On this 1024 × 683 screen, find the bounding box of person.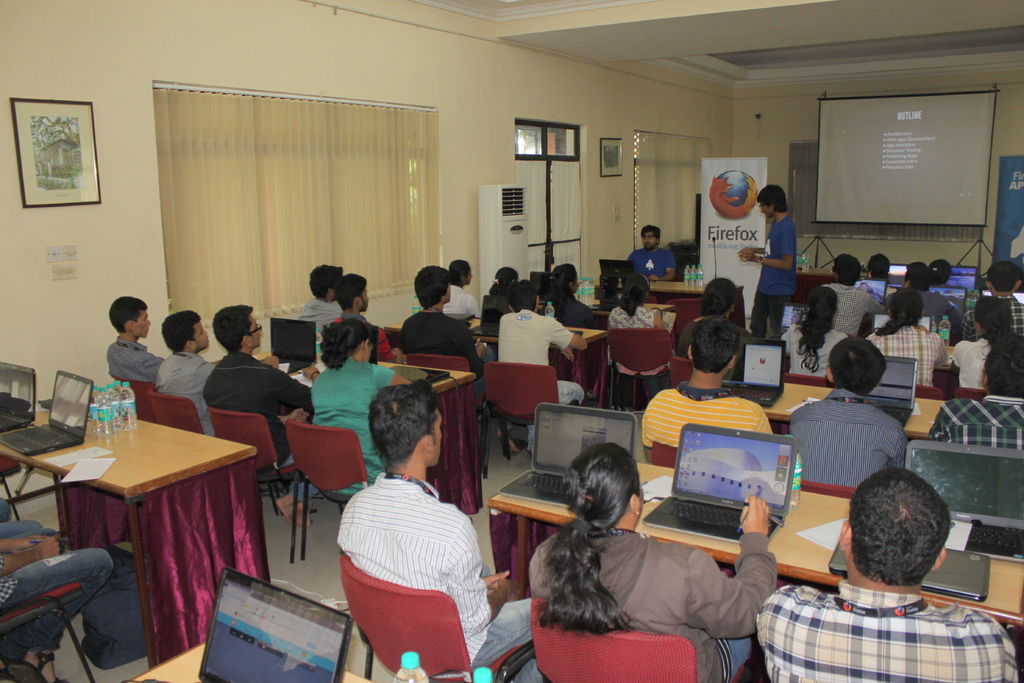
Bounding box: bbox=(451, 262, 483, 321).
